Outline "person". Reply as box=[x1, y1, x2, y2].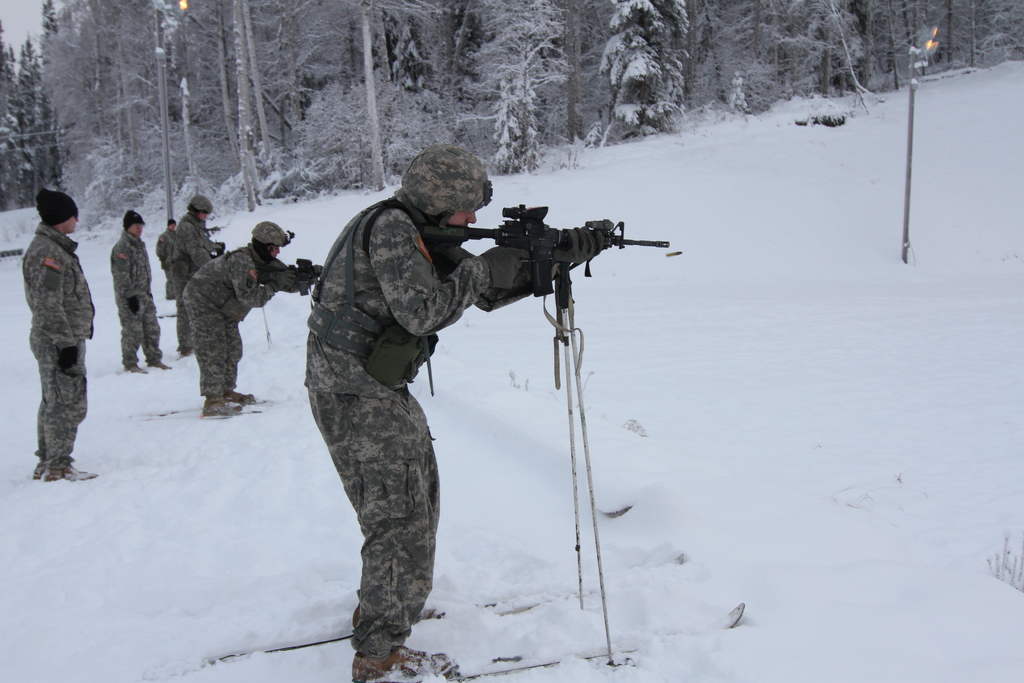
box=[174, 195, 232, 355].
